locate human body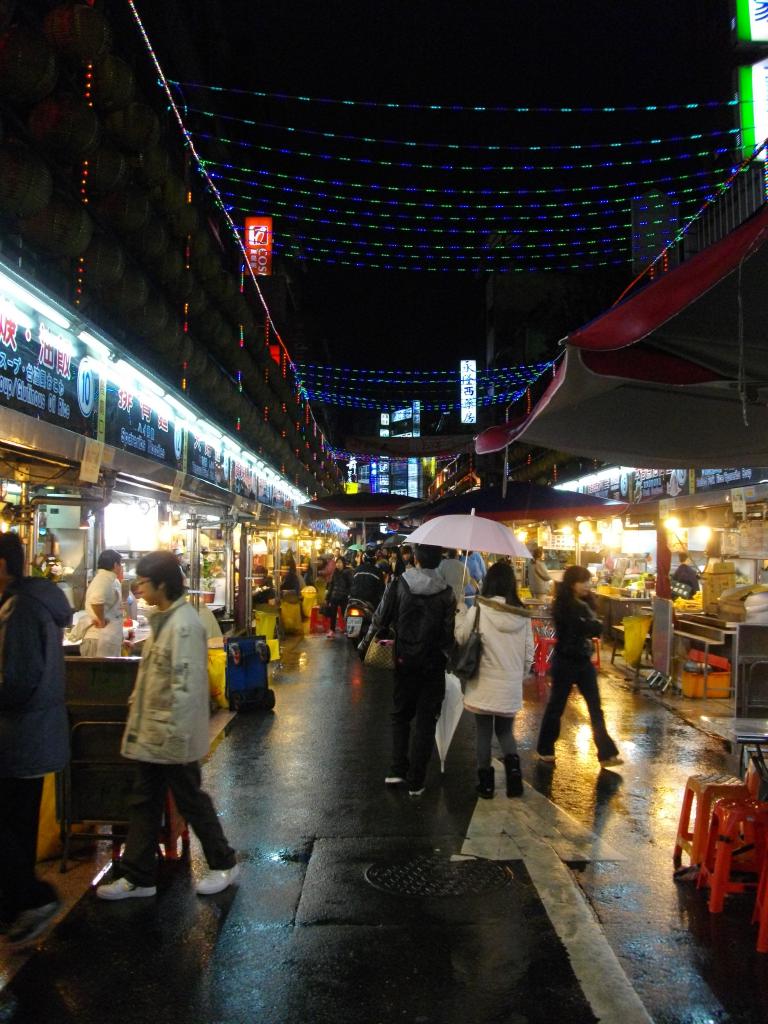
[359,545,455,791]
